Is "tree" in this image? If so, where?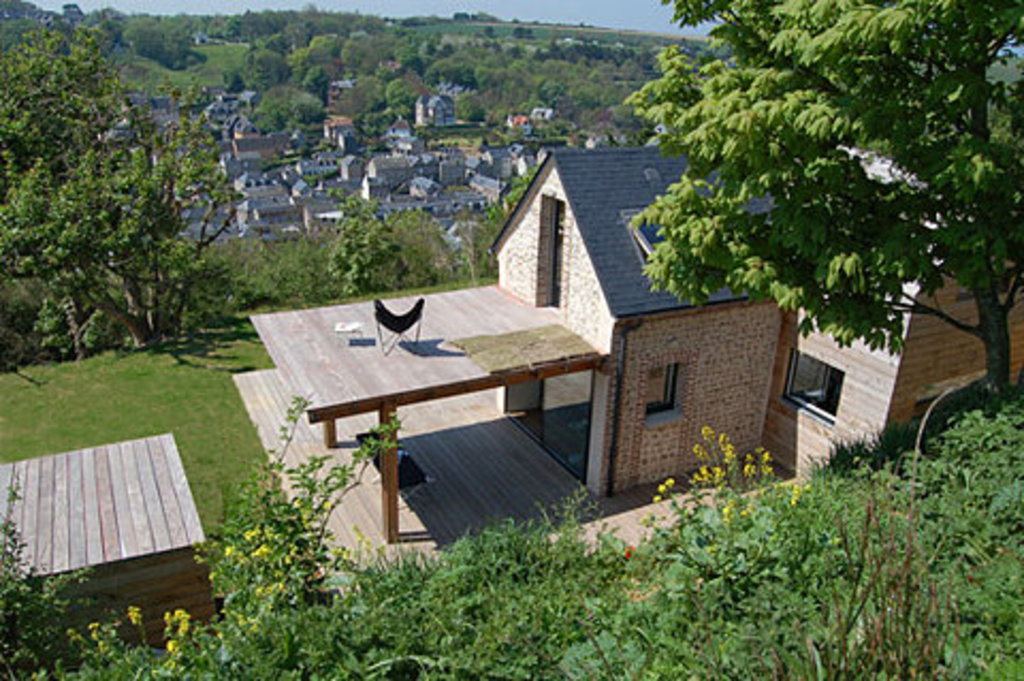
Yes, at 6,56,265,369.
